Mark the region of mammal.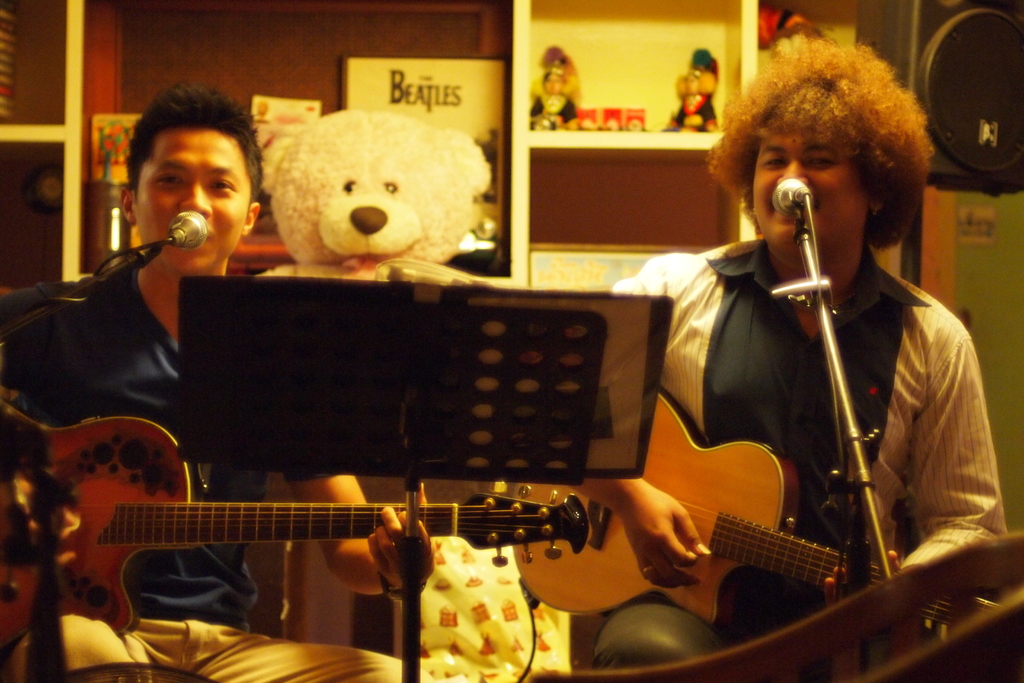
Region: <region>529, 64, 578, 131</region>.
